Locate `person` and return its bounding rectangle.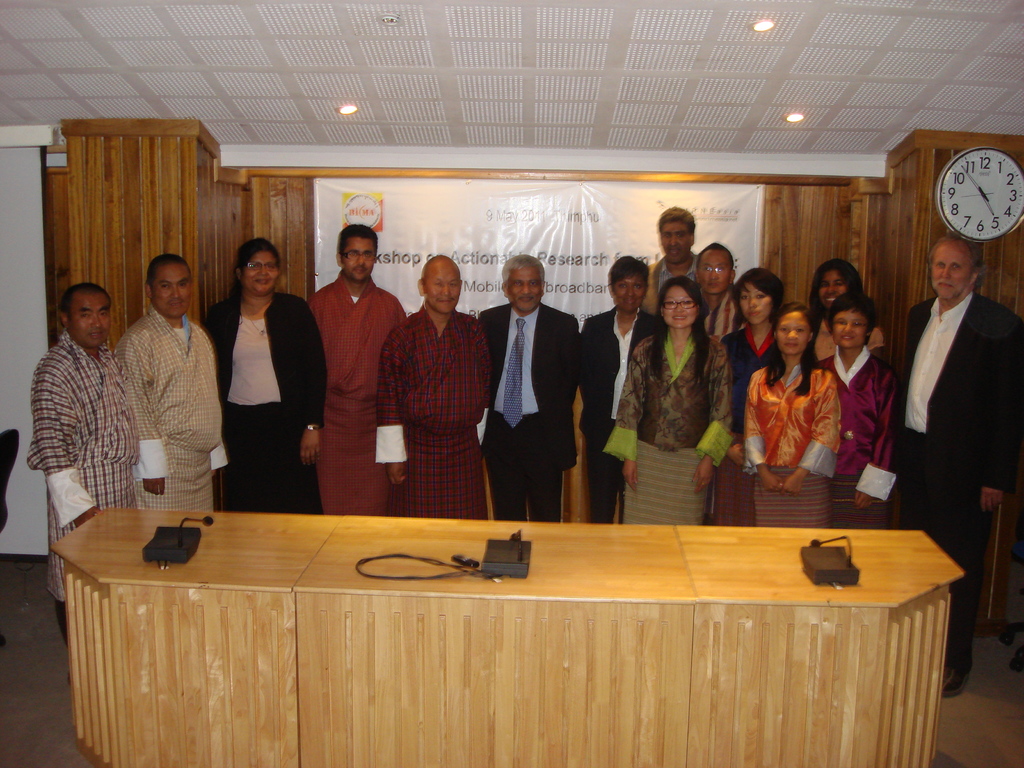
584 253 658 520.
